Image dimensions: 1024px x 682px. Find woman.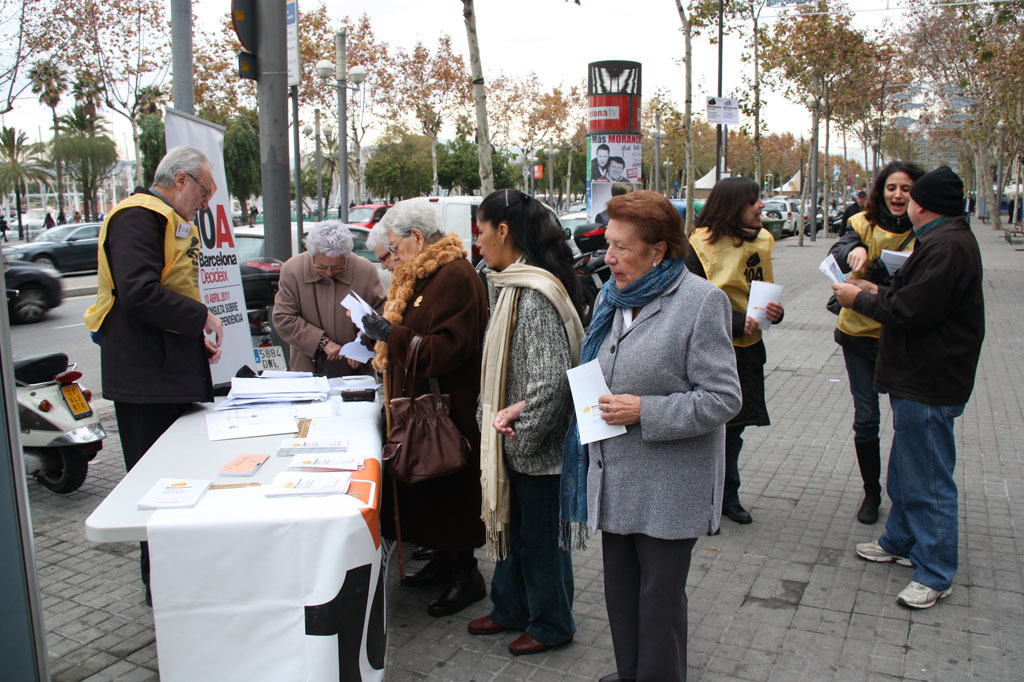
{"left": 470, "top": 186, "right": 583, "bottom": 661}.
